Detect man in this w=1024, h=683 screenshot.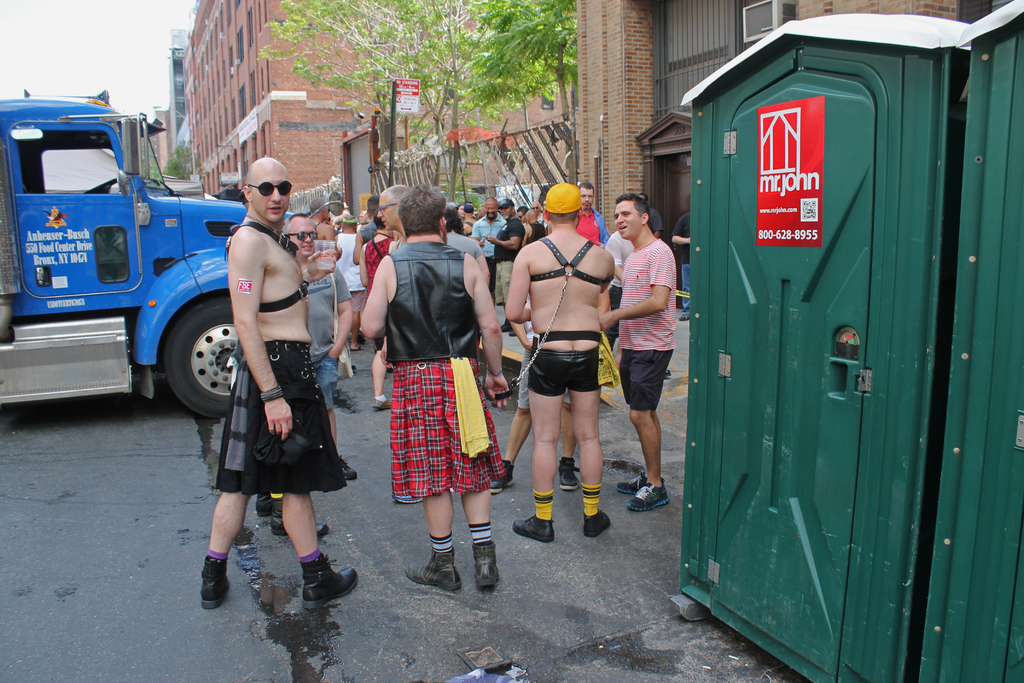
Detection: [x1=504, y1=171, x2=630, y2=550].
